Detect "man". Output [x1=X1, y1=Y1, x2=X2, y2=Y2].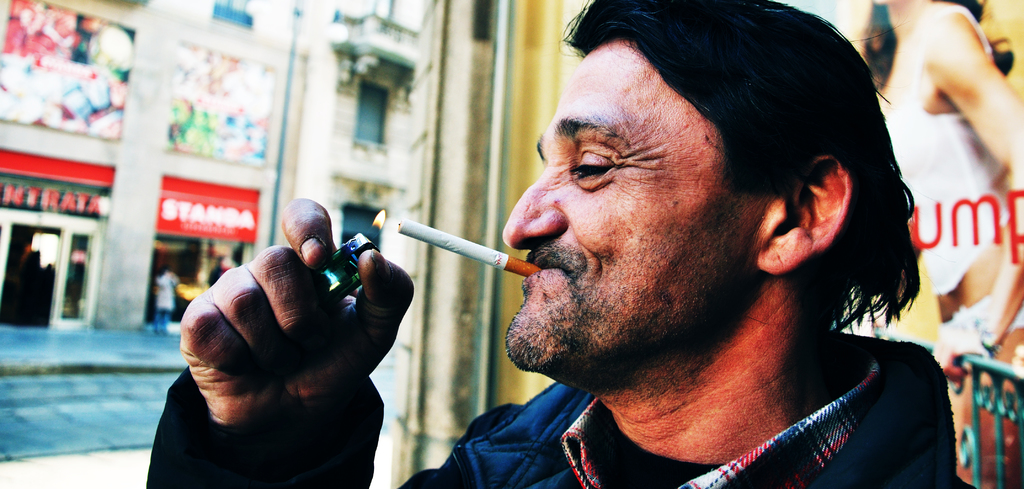
[x1=369, y1=2, x2=1016, y2=488].
